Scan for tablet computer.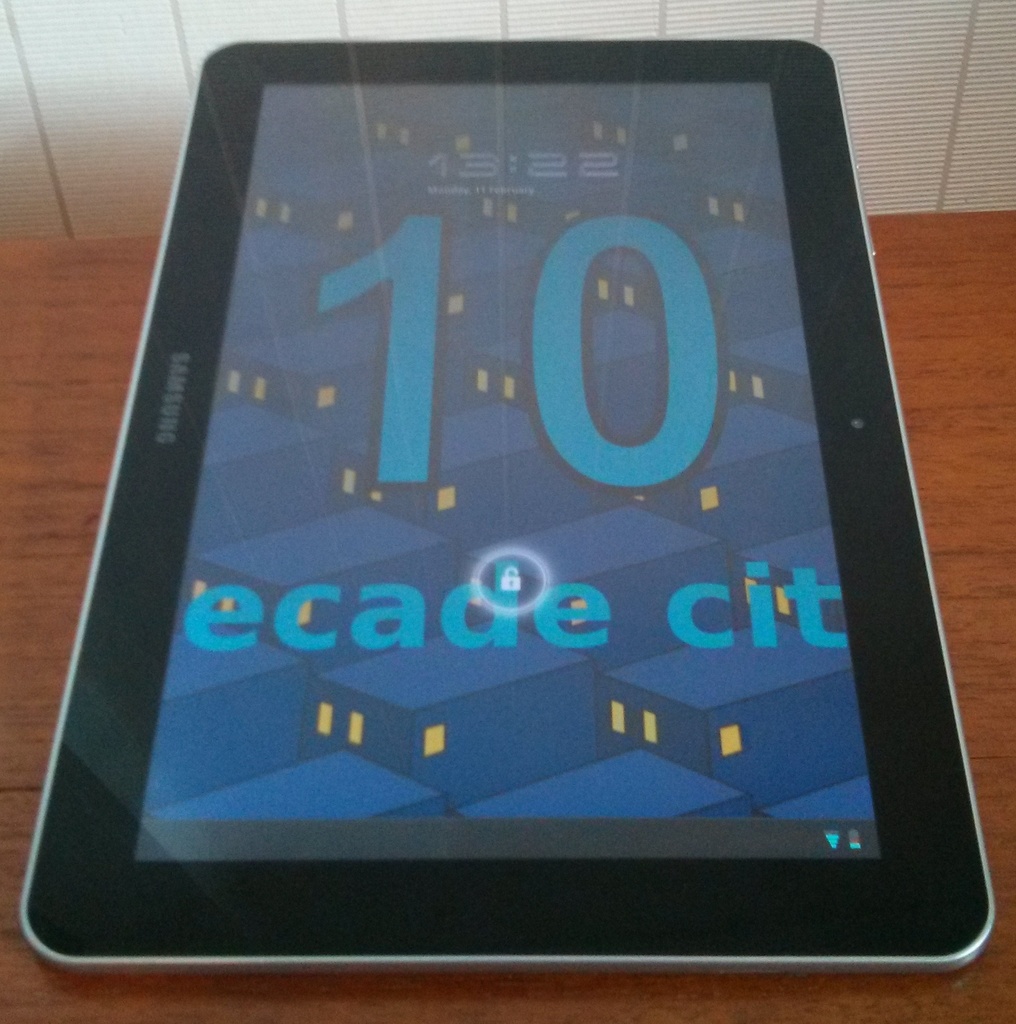
Scan result: crop(18, 41, 996, 969).
